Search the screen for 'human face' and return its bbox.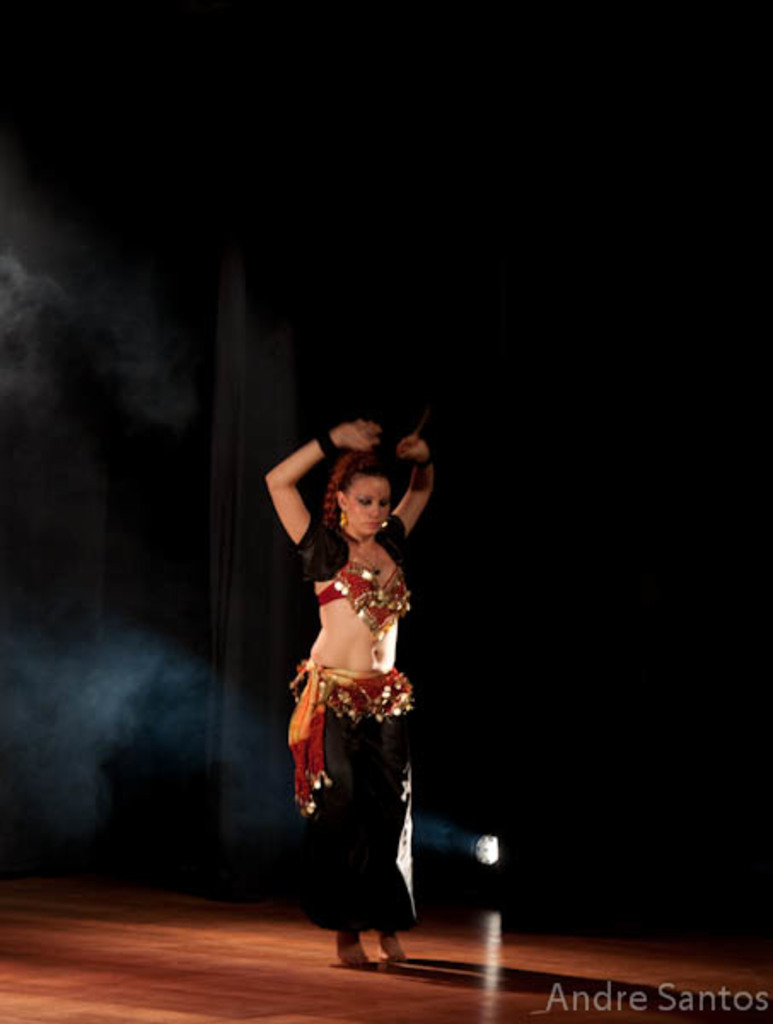
Found: bbox=[348, 478, 391, 536].
